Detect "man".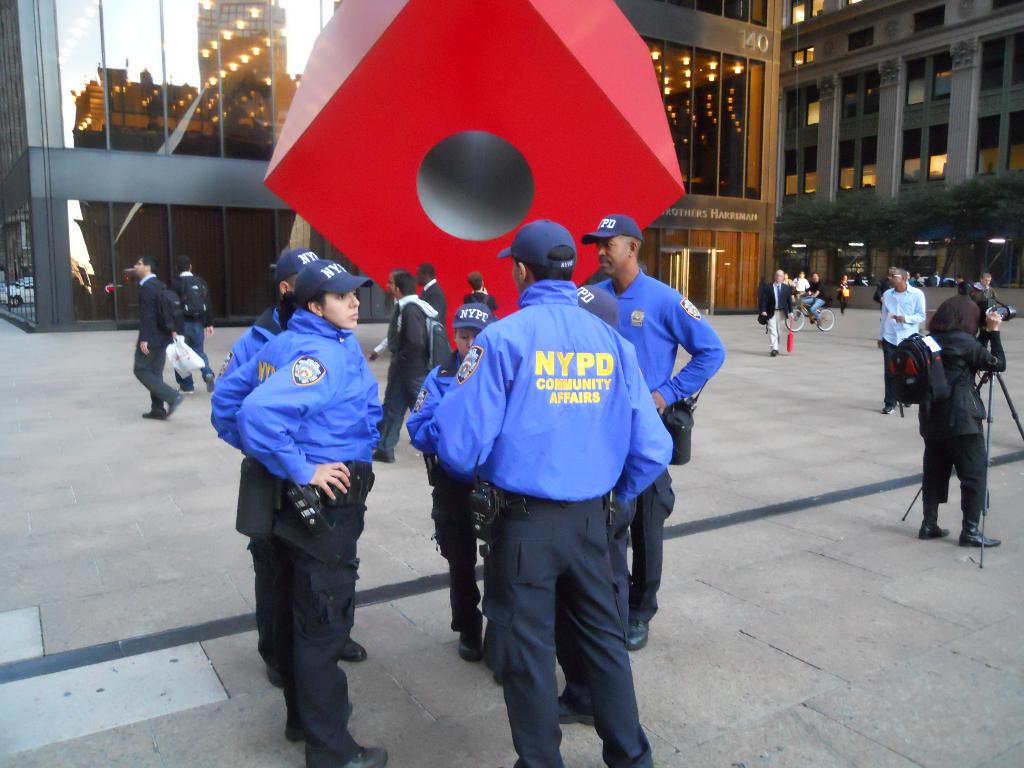
Detected at 425, 262, 447, 318.
